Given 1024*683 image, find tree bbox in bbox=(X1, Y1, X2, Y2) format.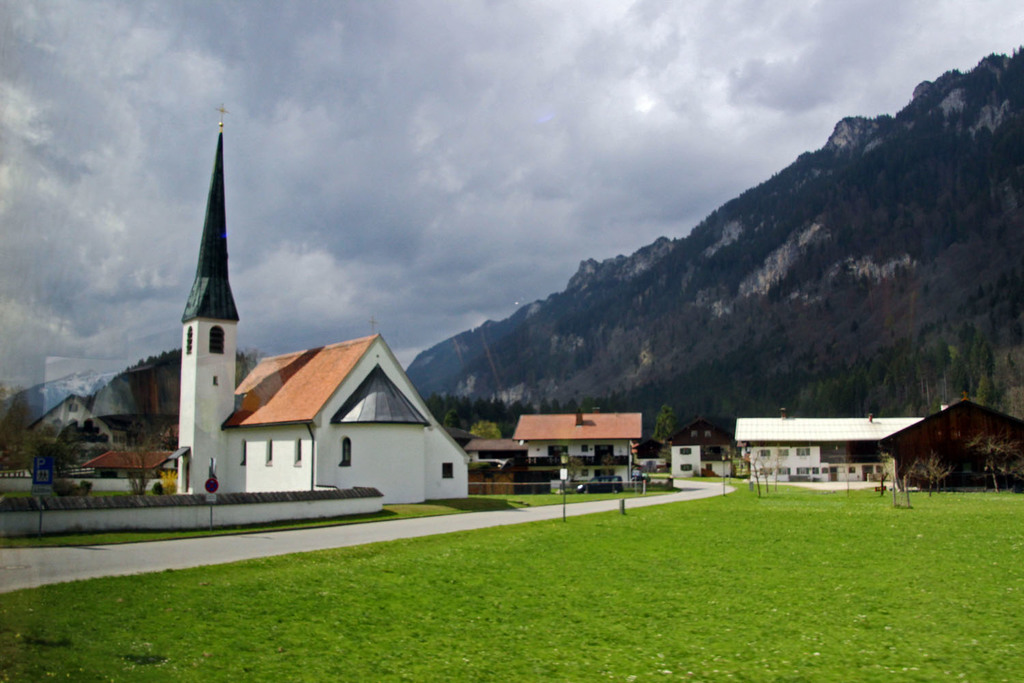
bbox=(970, 430, 1023, 495).
